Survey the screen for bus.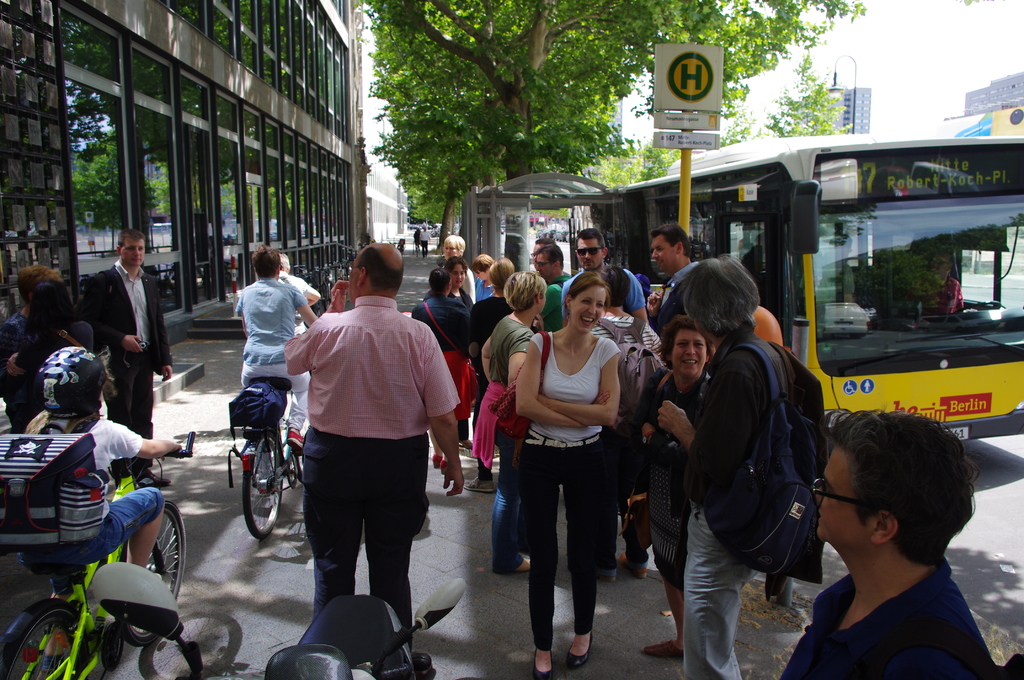
Survey found: pyautogui.locateOnScreen(586, 132, 1023, 449).
